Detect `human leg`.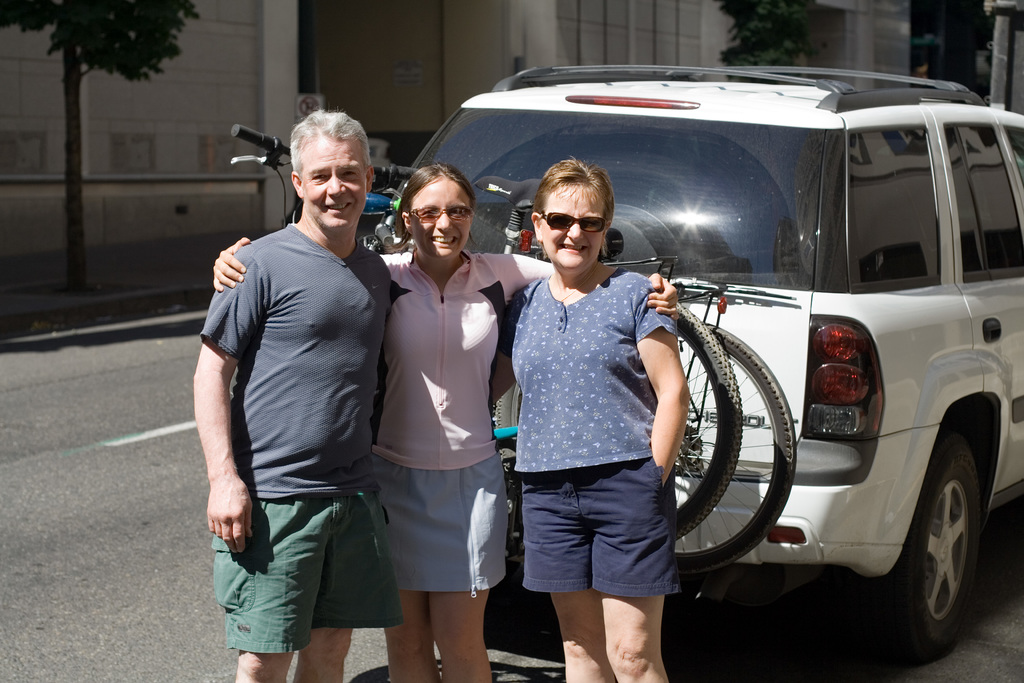
Detected at region(237, 648, 287, 682).
